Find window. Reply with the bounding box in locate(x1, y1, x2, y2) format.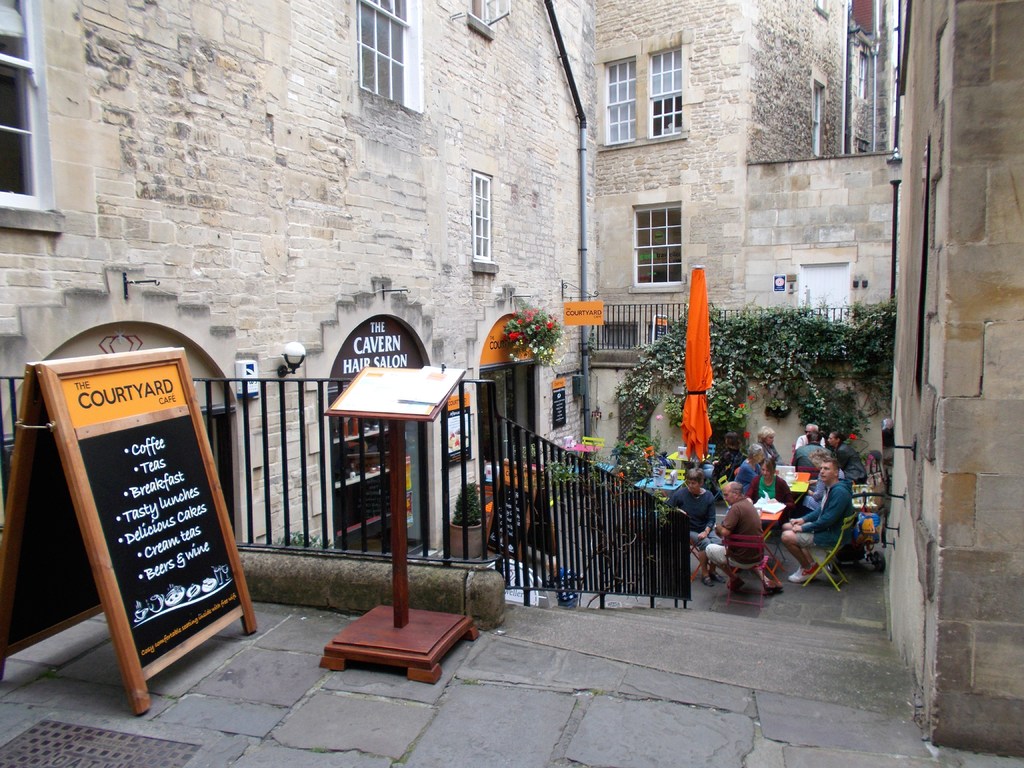
locate(640, 28, 694, 145).
